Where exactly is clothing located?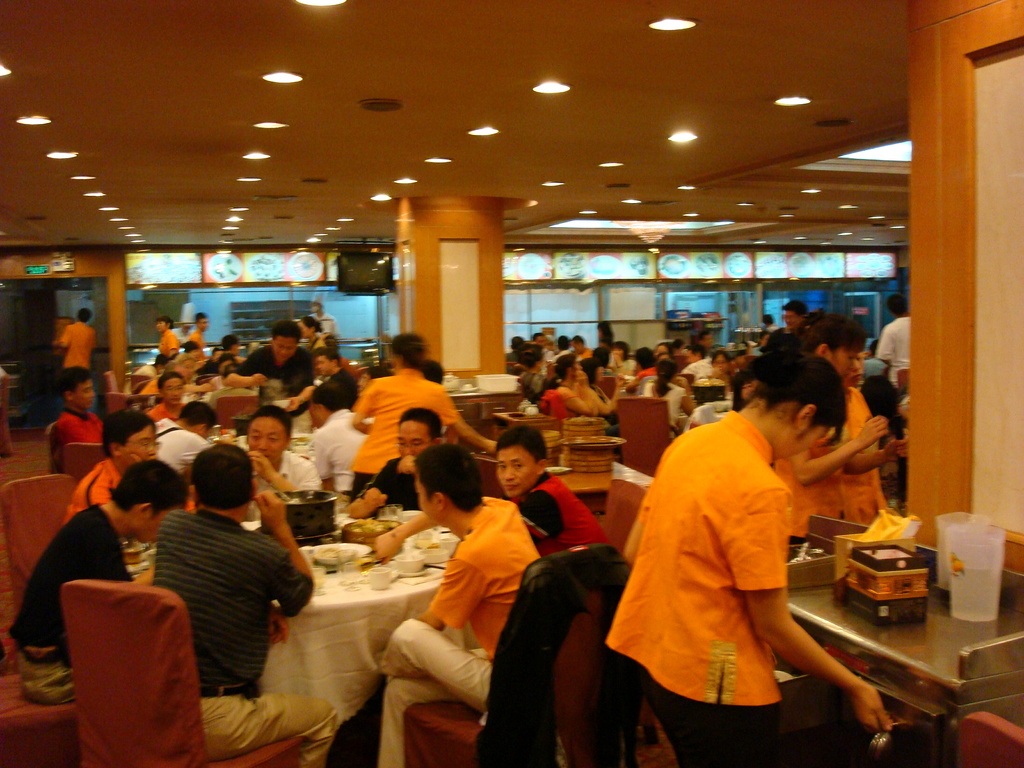
Its bounding box is {"left": 0, "top": 504, "right": 139, "bottom": 699}.
